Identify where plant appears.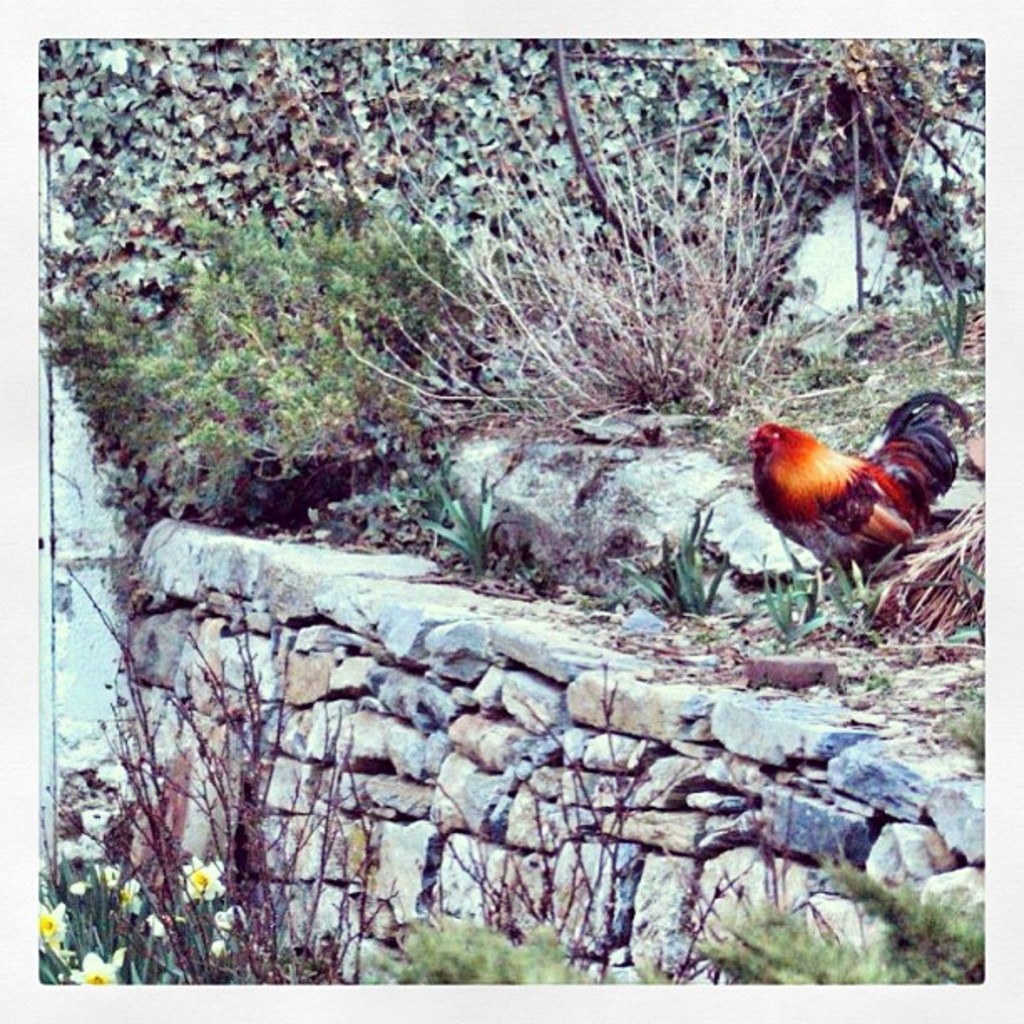
Appears at rect(947, 556, 987, 646).
